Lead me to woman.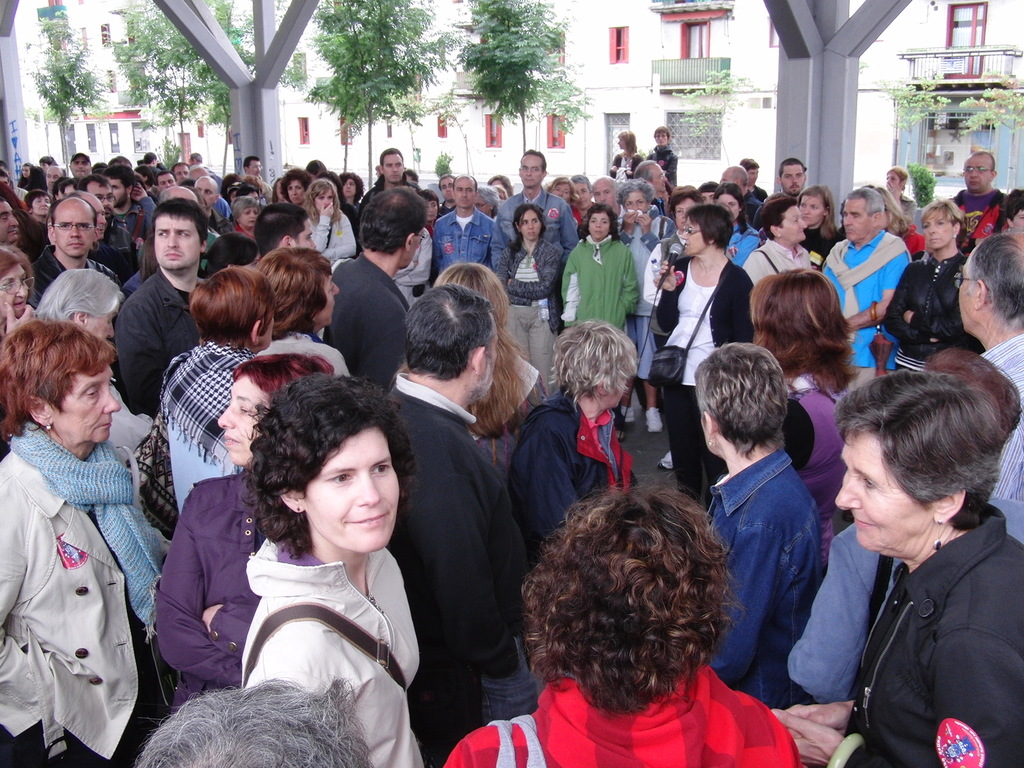
Lead to (x1=1006, y1=188, x2=1023, y2=239).
